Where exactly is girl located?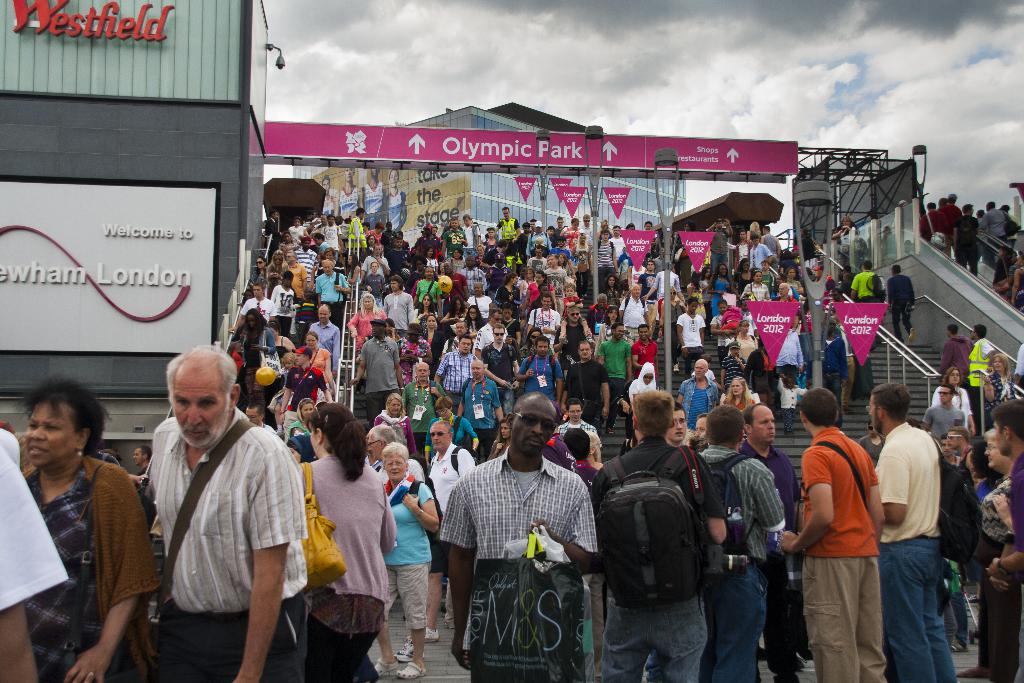
Its bounding box is [x1=385, y1=319, x2=403, y2=338].
